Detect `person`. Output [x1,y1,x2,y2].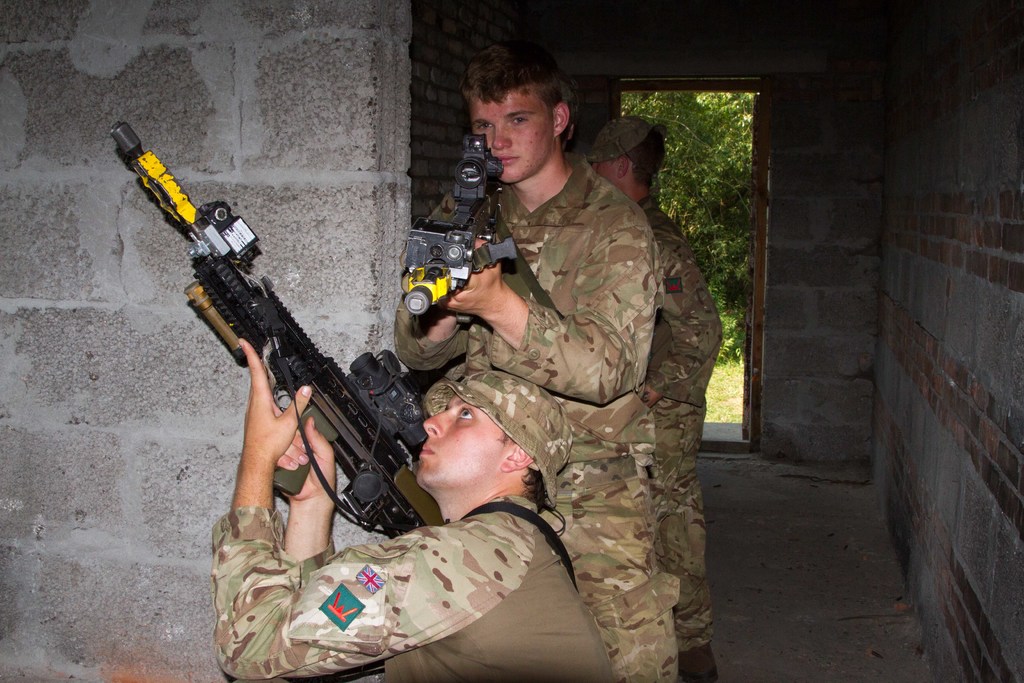
[392,38,678,682].
